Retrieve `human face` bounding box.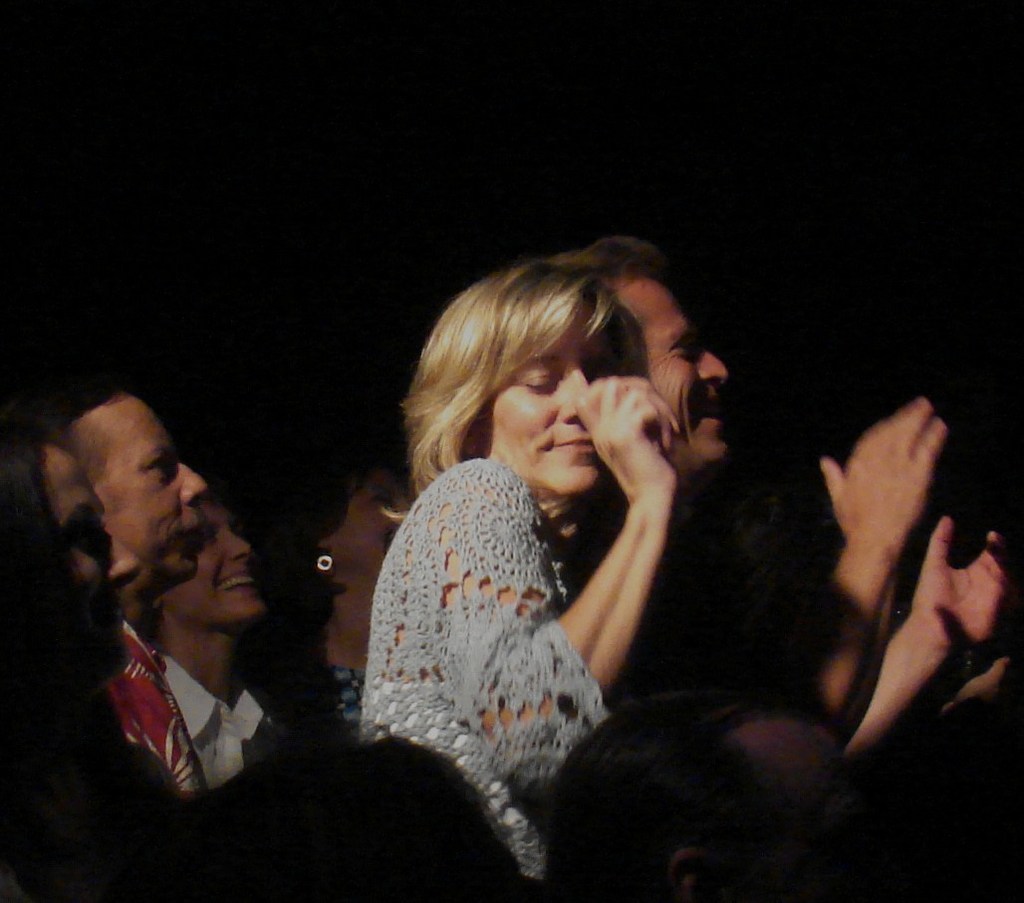
Bounding box: BBox(487, 299, 615, 489).
